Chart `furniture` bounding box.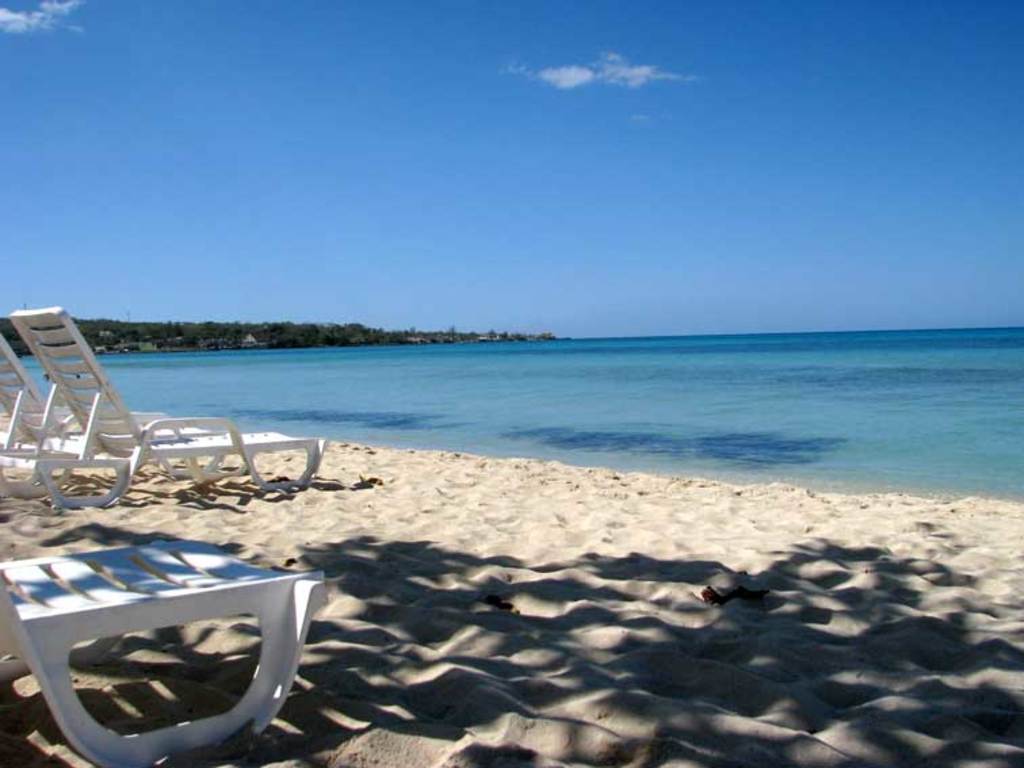
Charted: [left=0, top=530, right=326, bottom=767].
